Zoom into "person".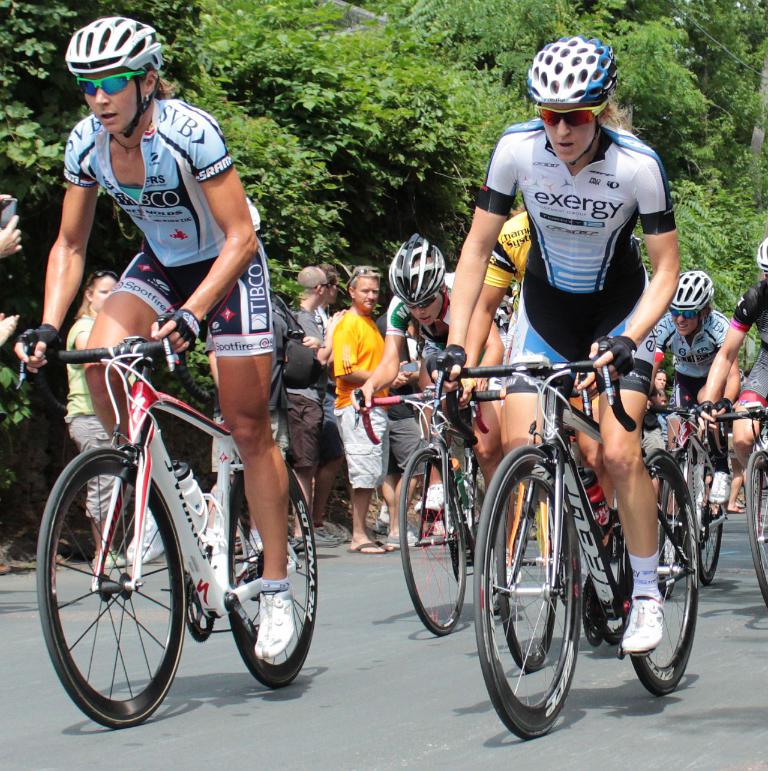
Zoom target: pyautogui.locateOnScreen(433, 29, 682, 661).
